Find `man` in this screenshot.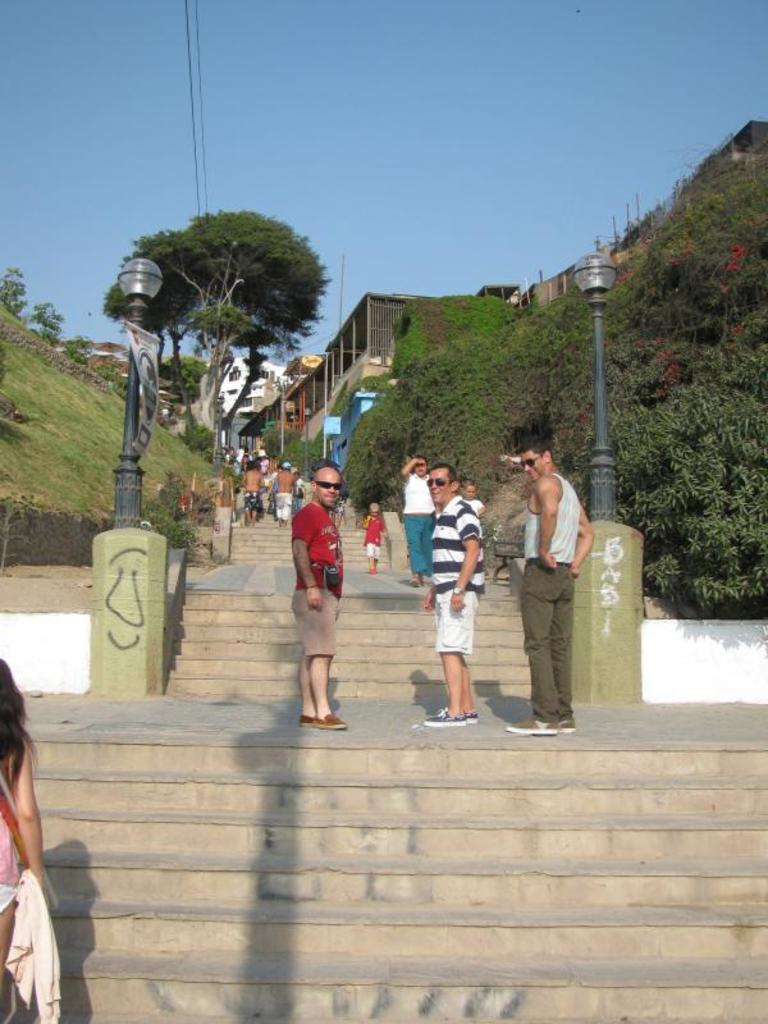
The bounding box for `man` is l=502, t=435, r=596, b=737.
